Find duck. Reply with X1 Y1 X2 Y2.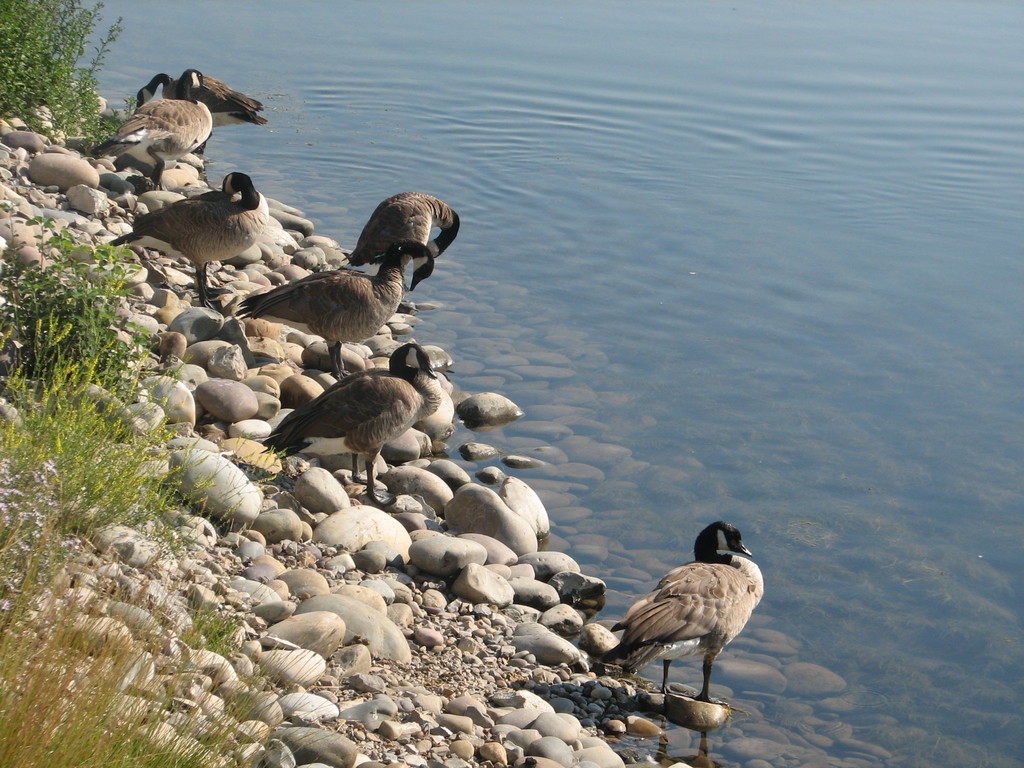
264 345 440 511.
